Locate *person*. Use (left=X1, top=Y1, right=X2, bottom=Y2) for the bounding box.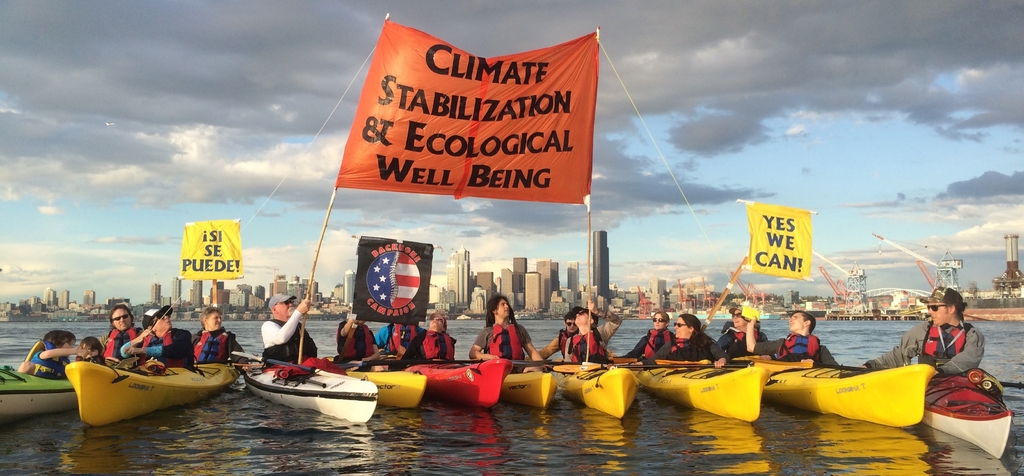
(left=746, top=310, right=833, bottom=369).
